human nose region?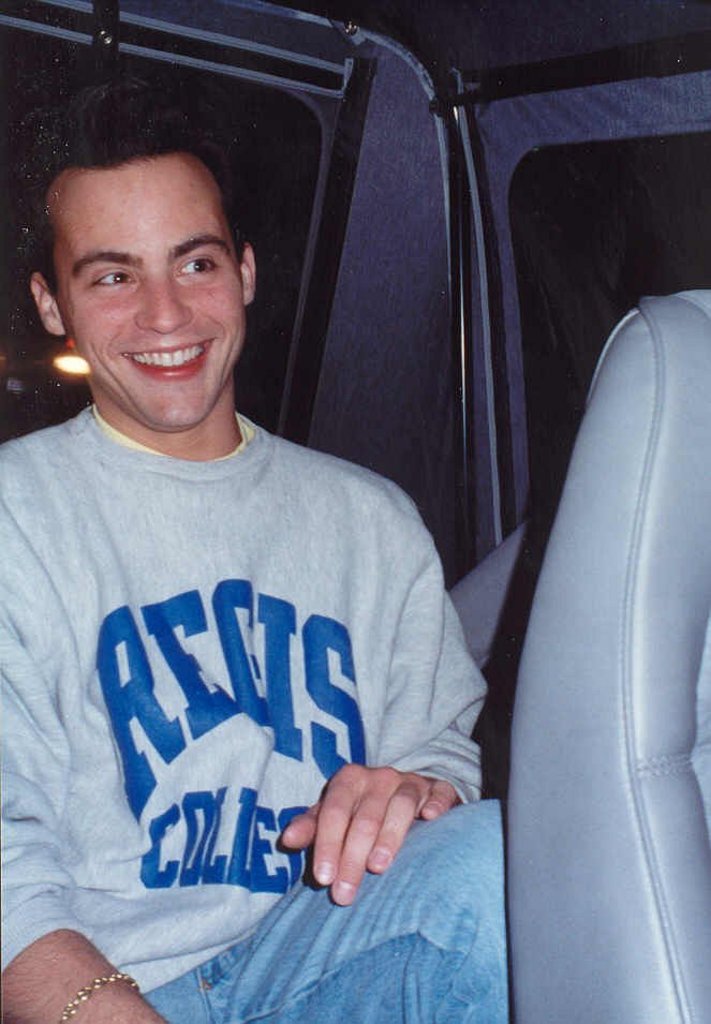
134 278 192 335
